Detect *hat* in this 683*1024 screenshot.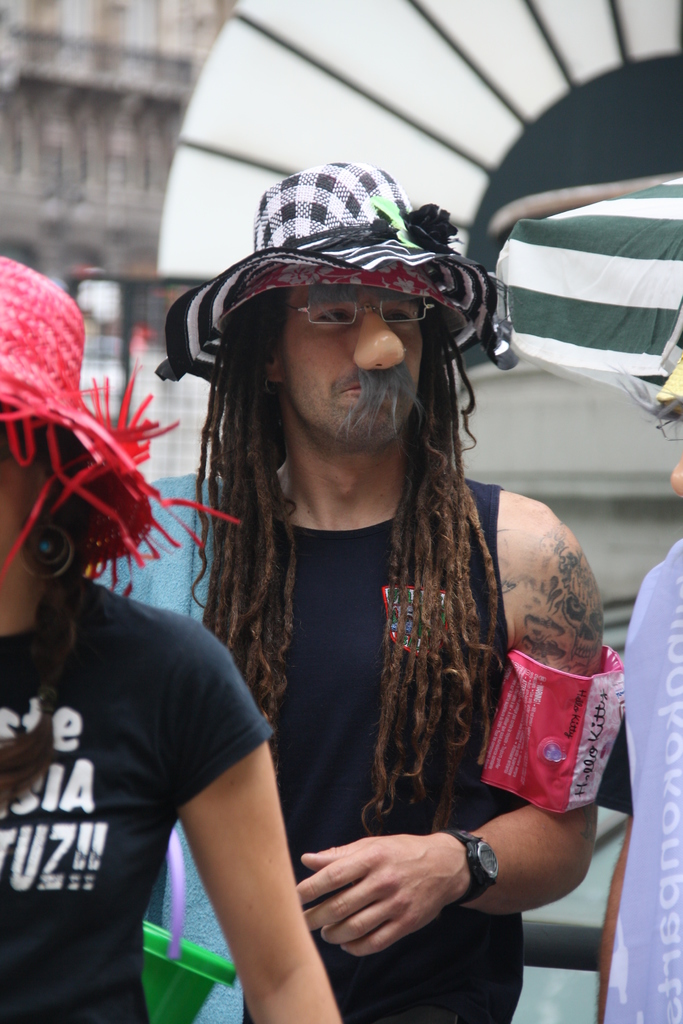
Detection: {"x1": 163, "y1": 150, "x2": 498, "y2": 354}.
